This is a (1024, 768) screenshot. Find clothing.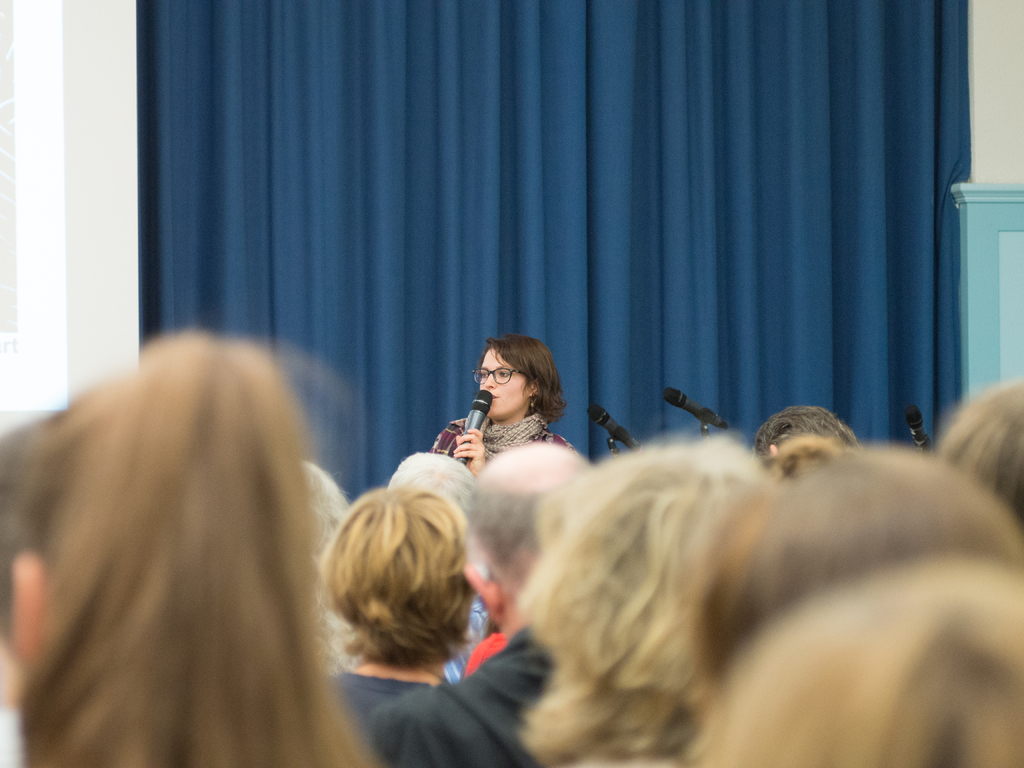
Bounding box: <box>467,632,504,675</box>.
